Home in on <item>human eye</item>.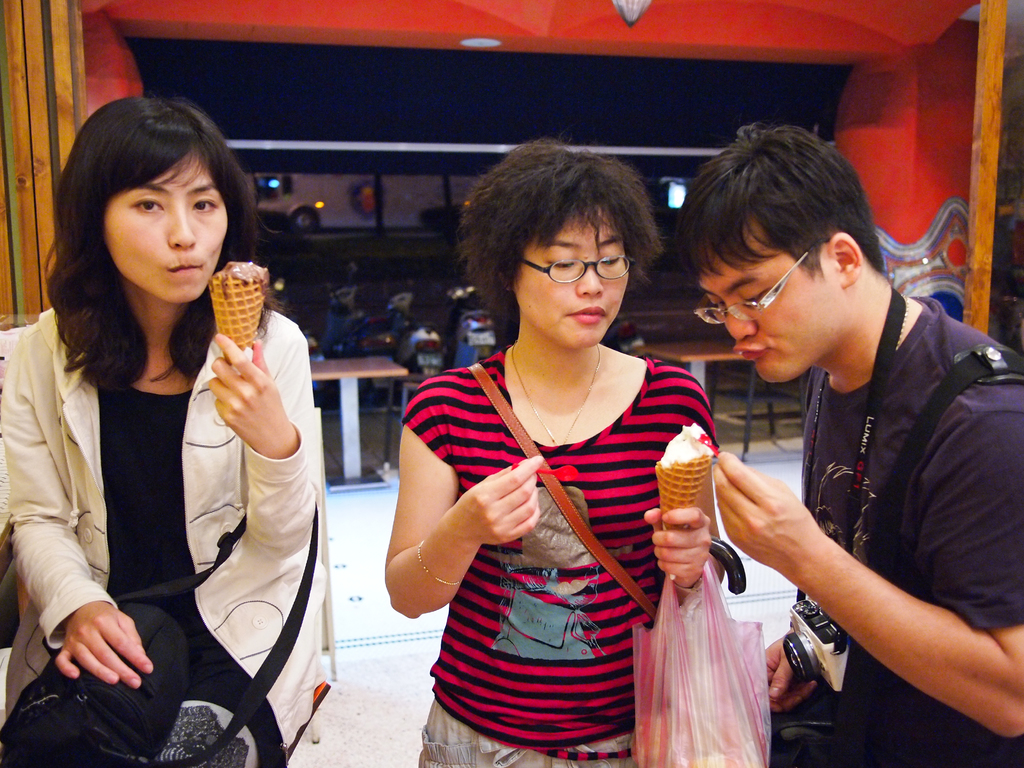
Homed in at [x1=546, y1=255, x2=583, y2=271].
